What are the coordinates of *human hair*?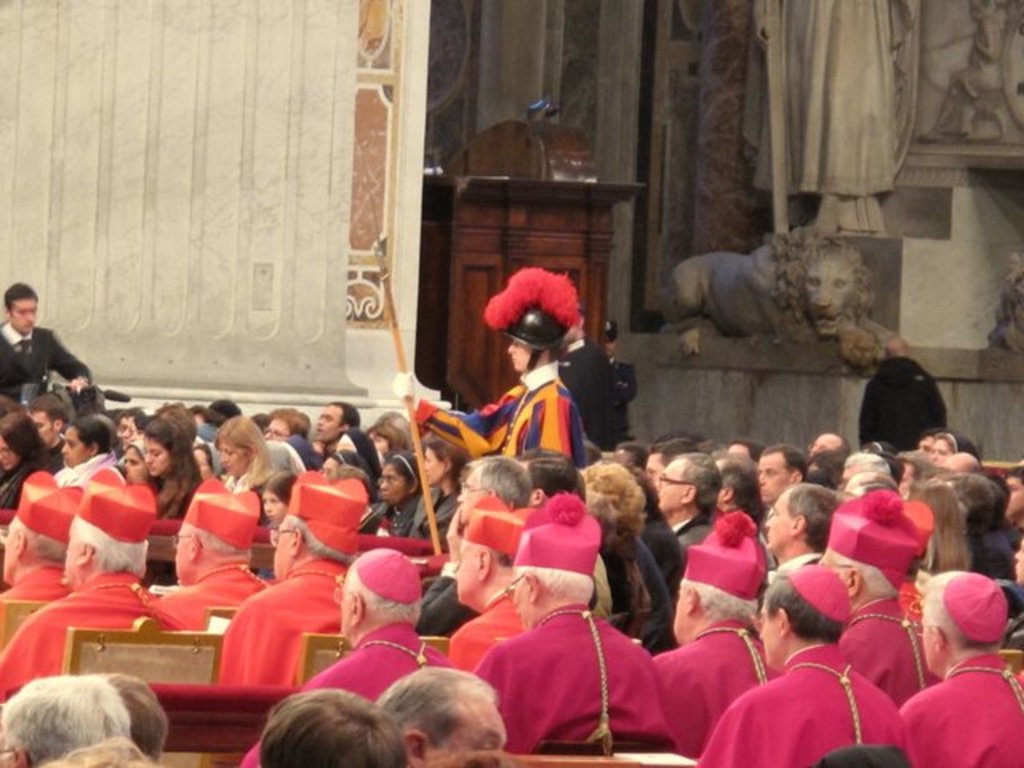
pyautogui.locateOnScreen(214, 414, 278, 493).
